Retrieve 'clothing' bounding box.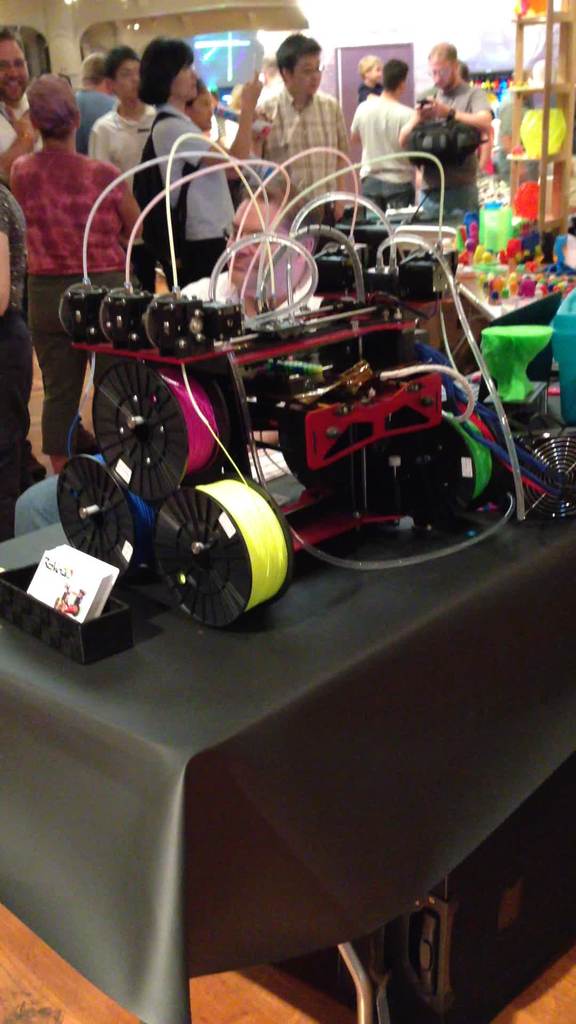
Bounding box: <bbox>0, 48, 71, 175</bbox>.
